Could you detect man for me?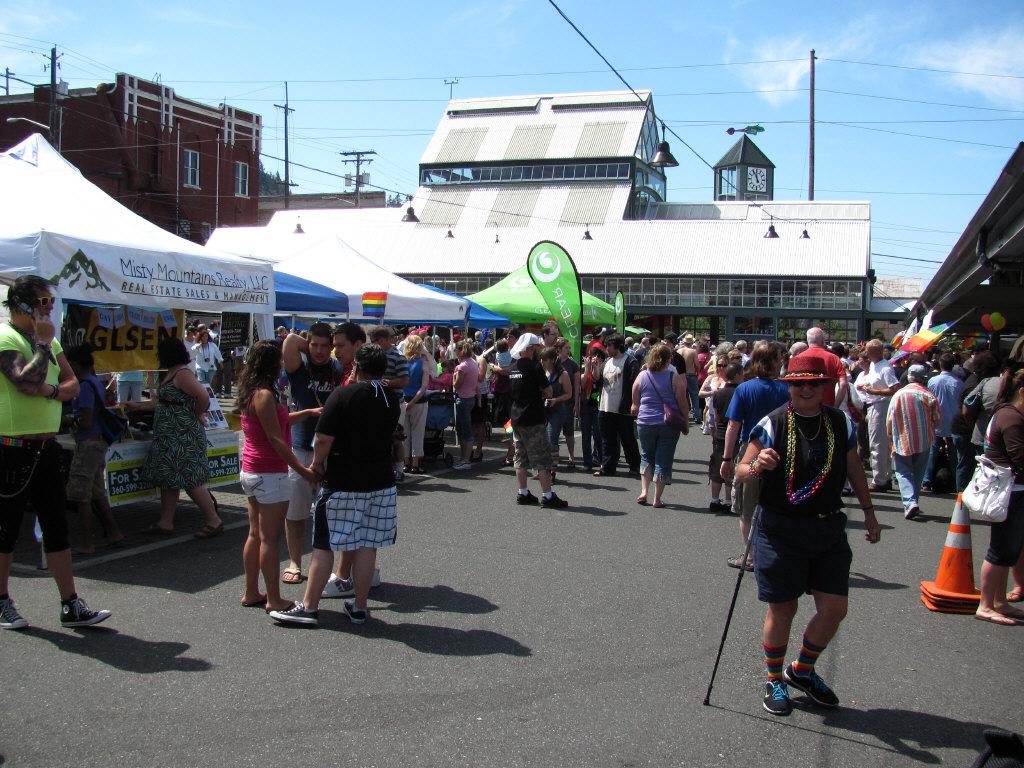
Detection result: [x1=881, y1=365, x2=939, y2=520].
